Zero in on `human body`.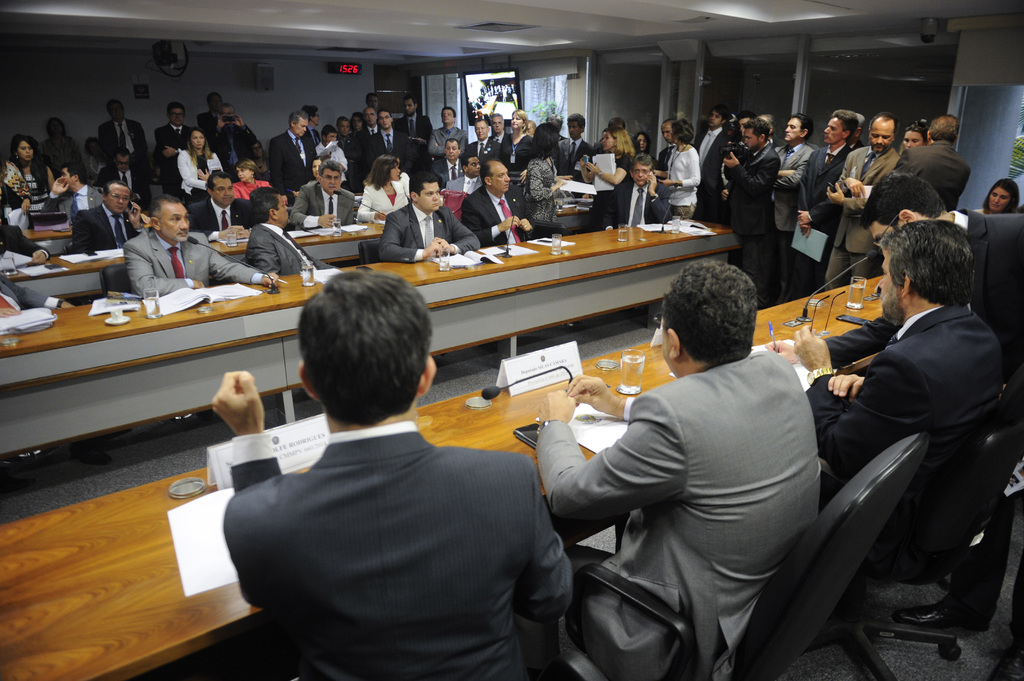
Zeroed in: [190, 193, 253, 234].
